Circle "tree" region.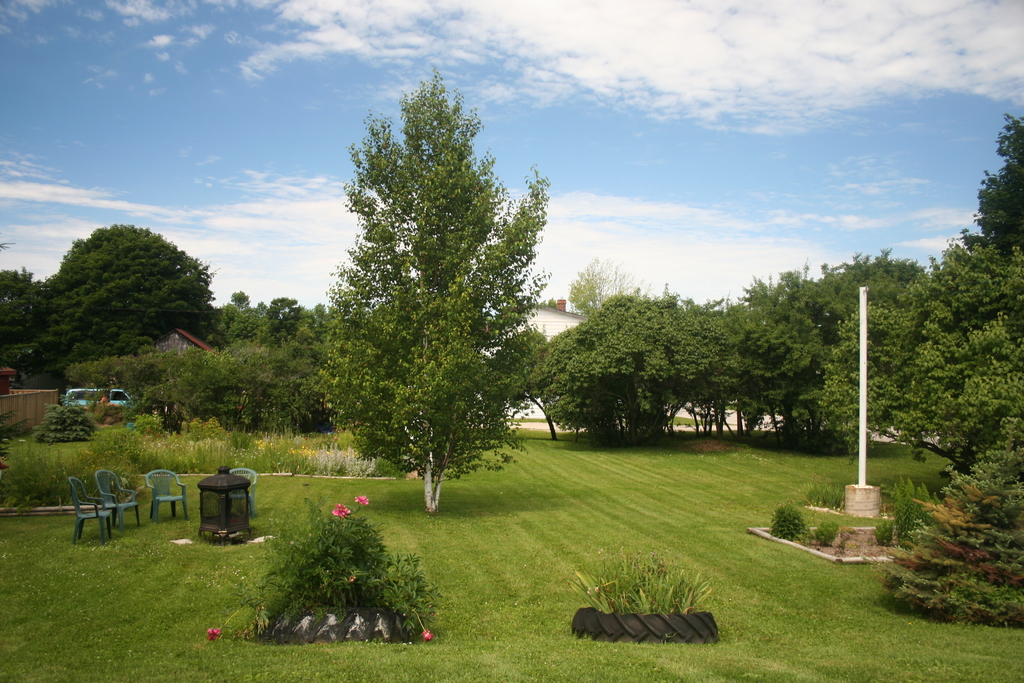
Region: detection(492, 329, 556, 442).
